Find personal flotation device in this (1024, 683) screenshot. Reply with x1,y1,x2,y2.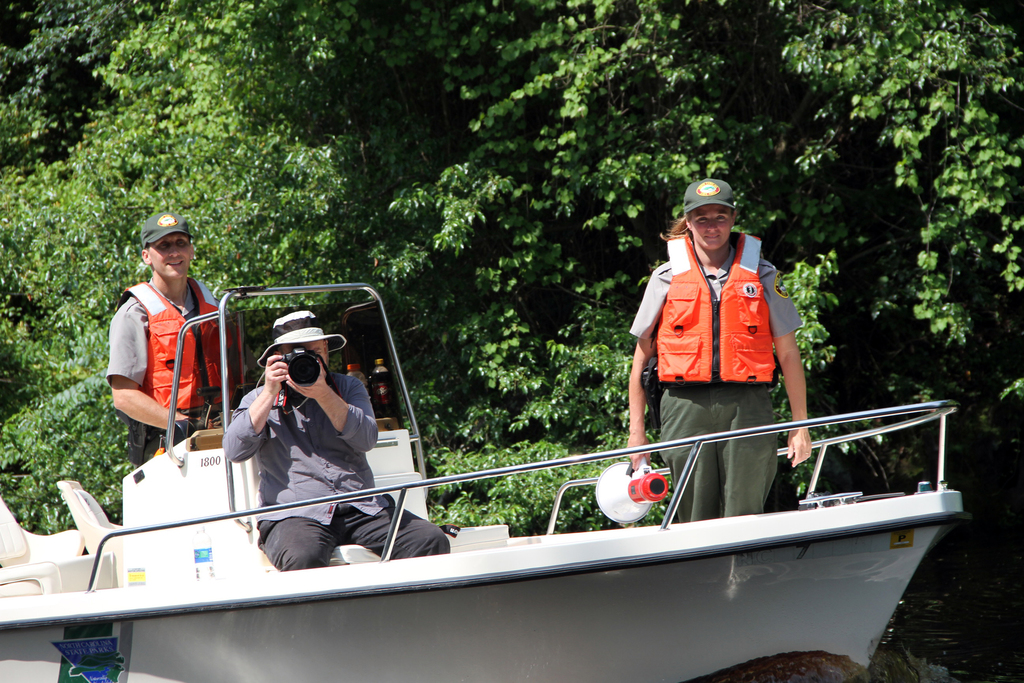
115,267,232,432.
